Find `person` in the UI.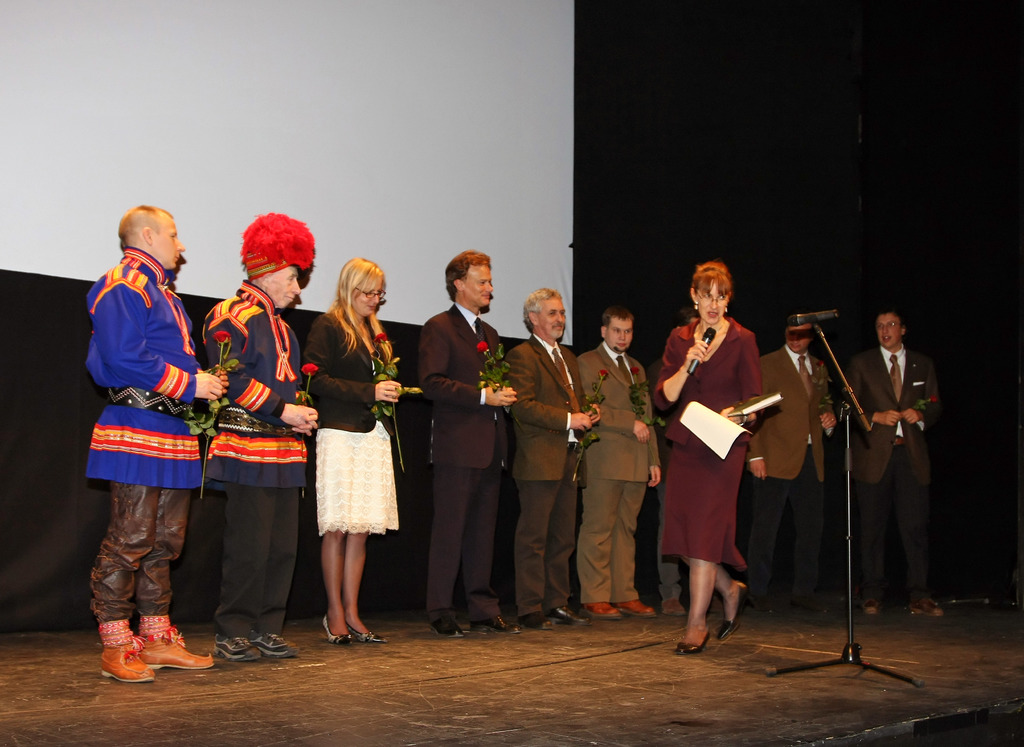
UI element at (x1=575, y1=309, x2=664, y2=623).
